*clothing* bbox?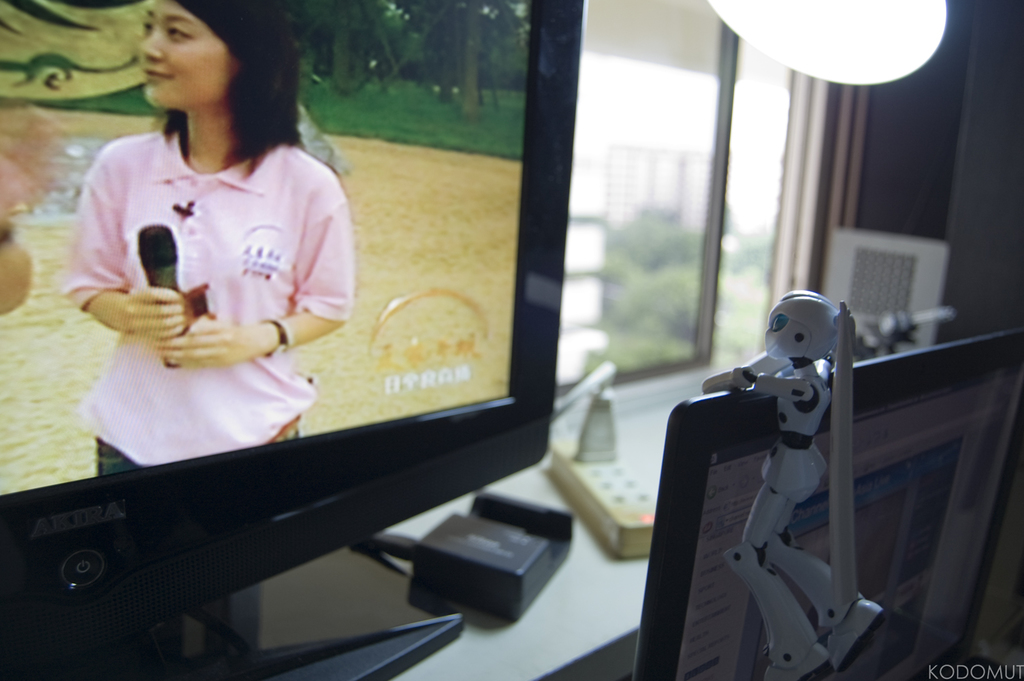
detection(55, 127, 355, 447)
